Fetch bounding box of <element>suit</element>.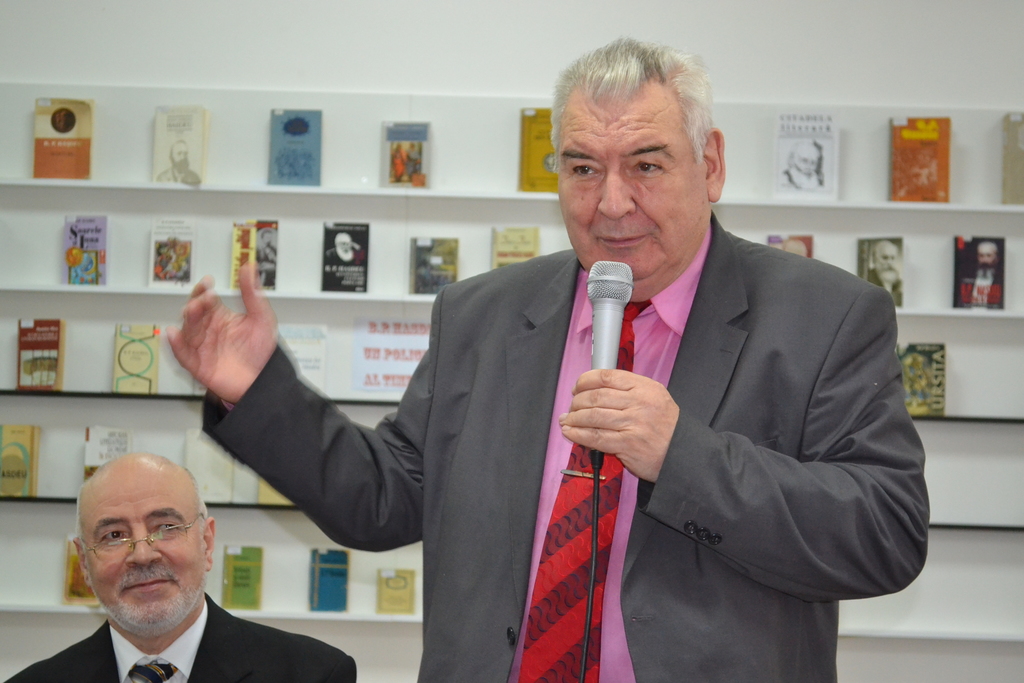
Bbox: left=4, top=589, right=358, bottom=682.
